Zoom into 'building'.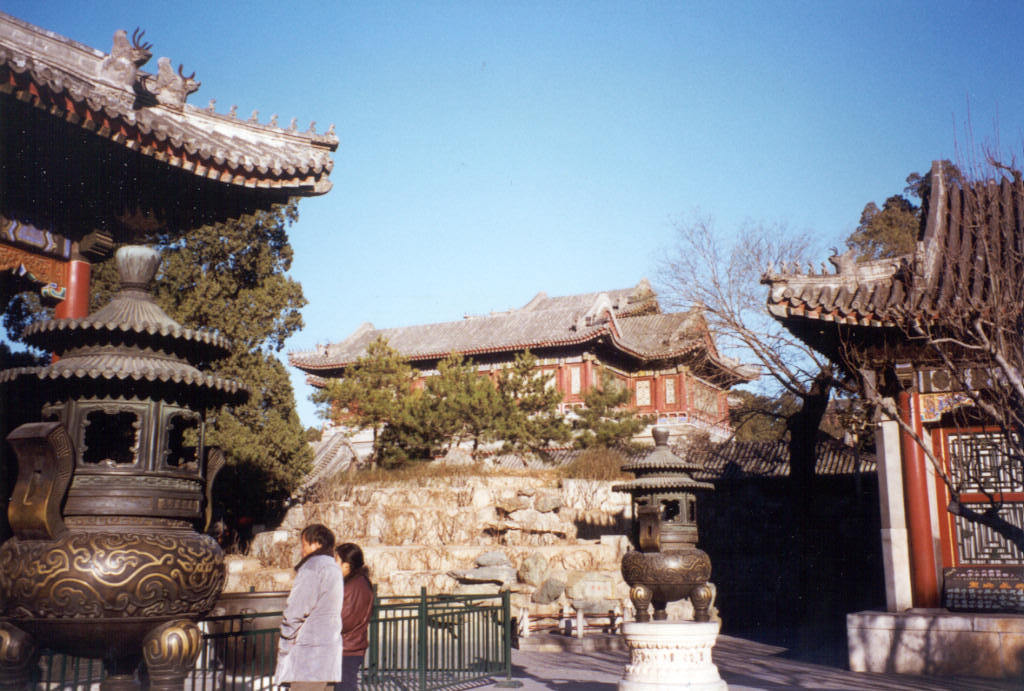
Zoom target: rect(0, 13, 342, 381).
